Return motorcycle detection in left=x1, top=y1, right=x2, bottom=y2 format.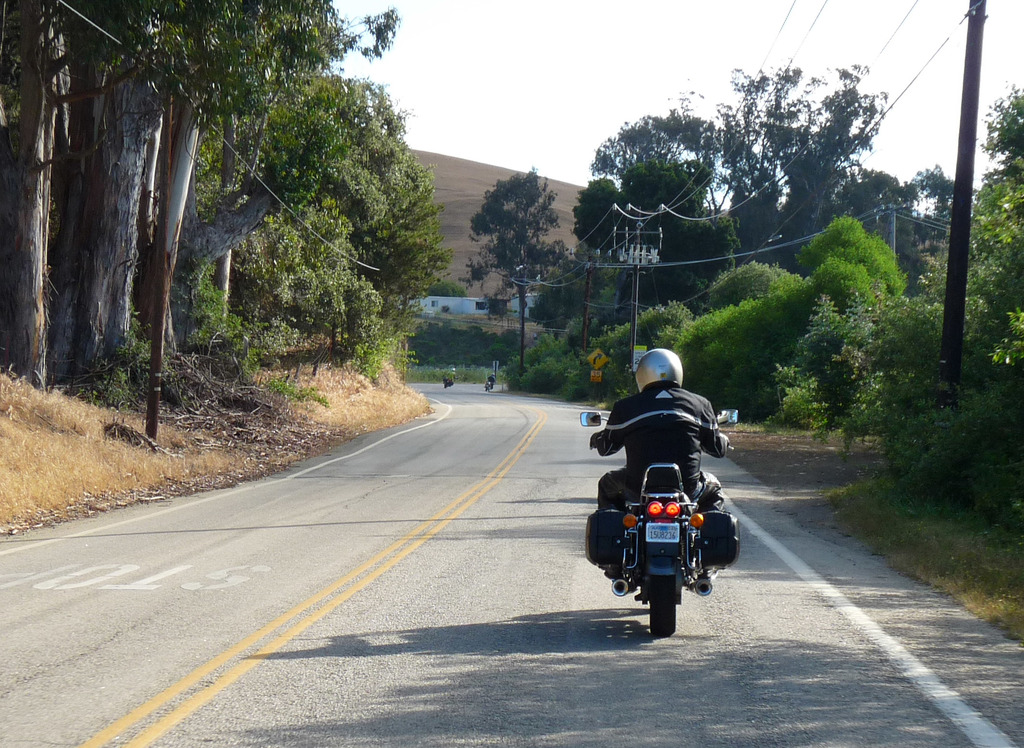
left=445, top=375, right=455, bottom=387.
